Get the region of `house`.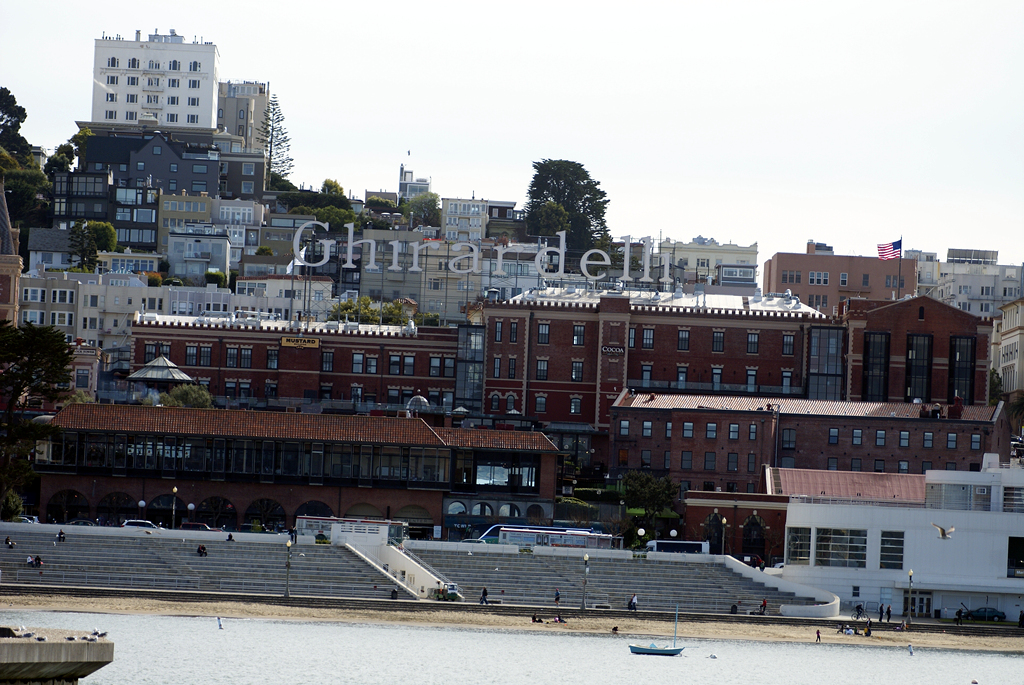
[x1=914, y1=236, x2=1023, y2=329].
